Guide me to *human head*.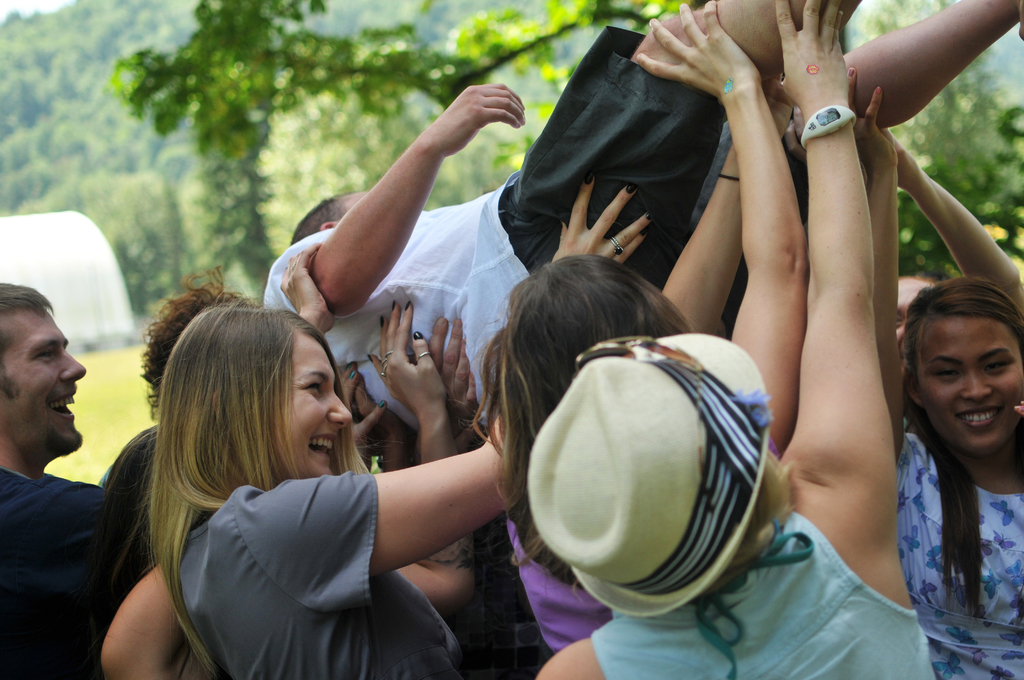
Guidance: (0, 278, 81, 448).
